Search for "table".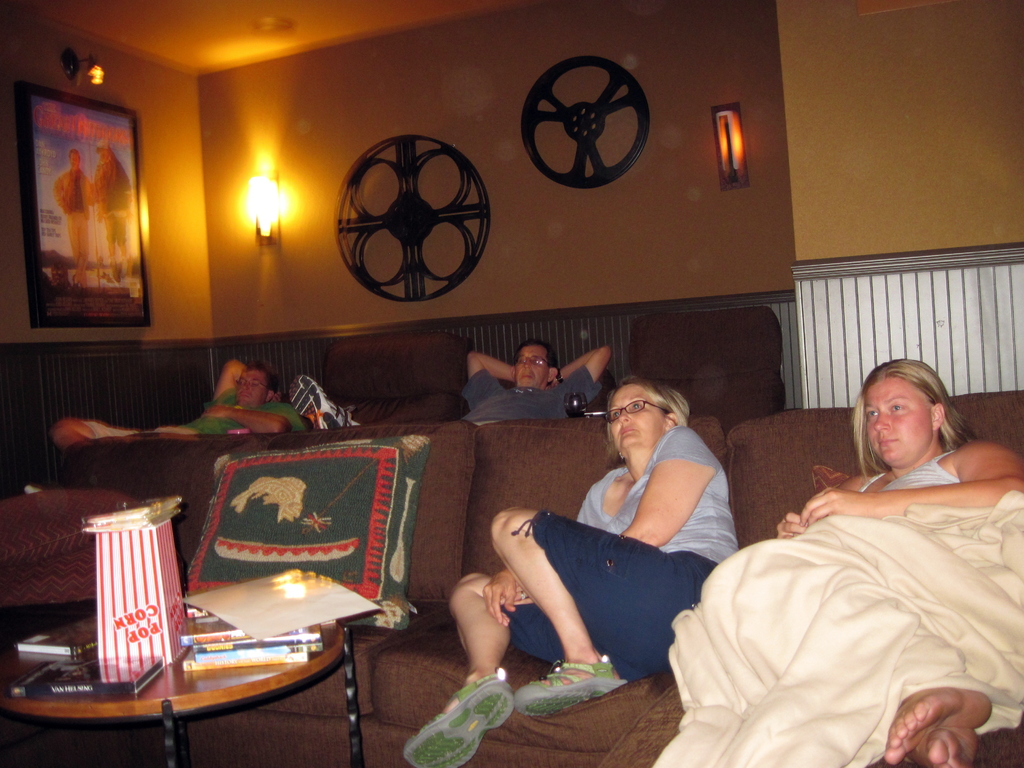
Found at (28,545,390,748).
